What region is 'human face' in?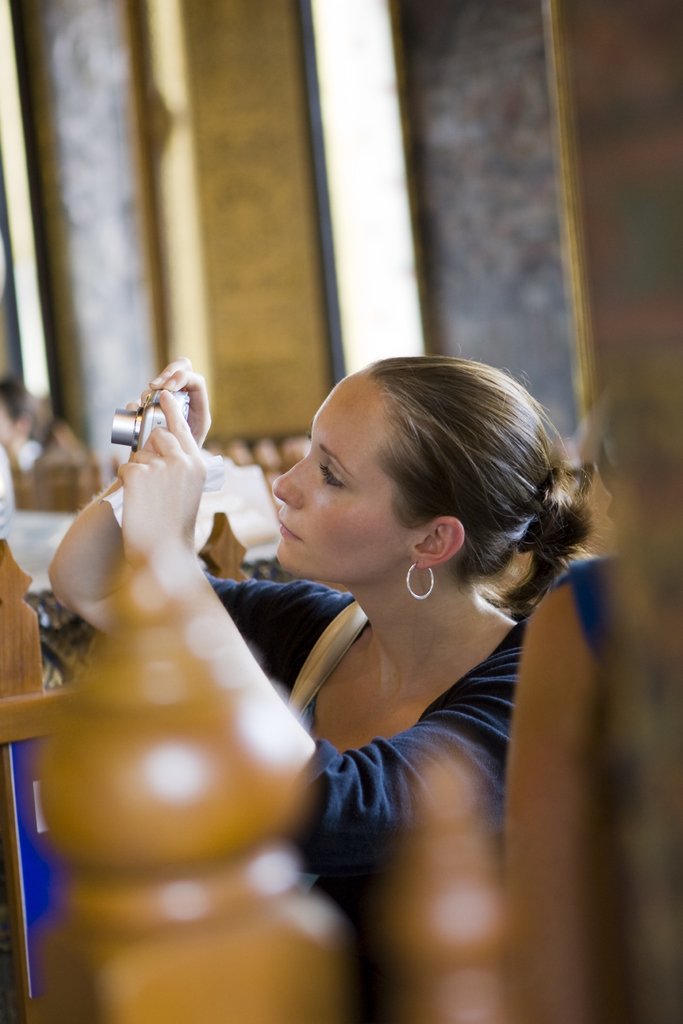
bbox=[270, 383, 405, 575].
